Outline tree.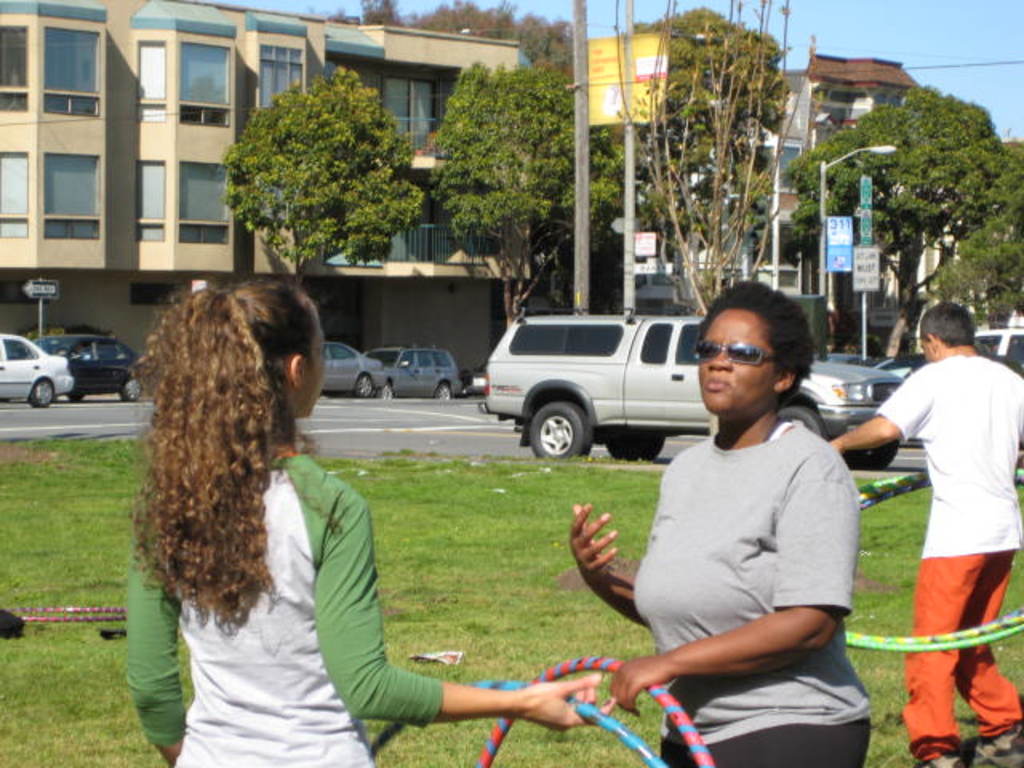
Outline: bbox=(432, 59, 621, 328).
